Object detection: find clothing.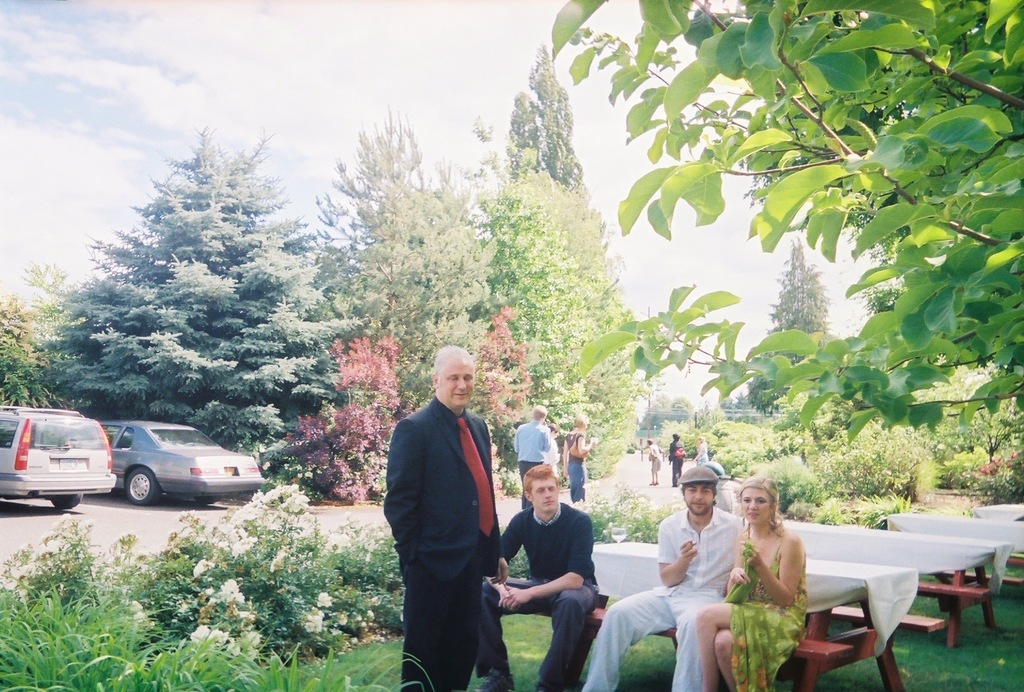
{"left": 580, "top": 506, "right": 748, "bottom": 691}.
